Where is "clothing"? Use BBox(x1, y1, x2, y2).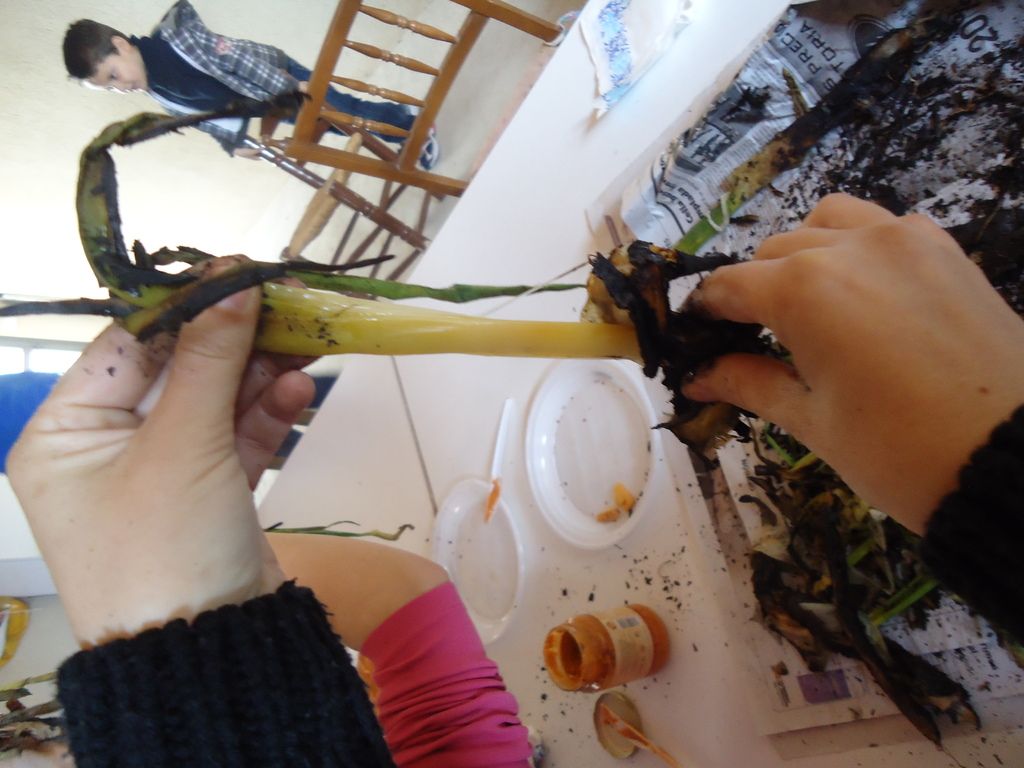
BBox(336, 547, 534, 748).
